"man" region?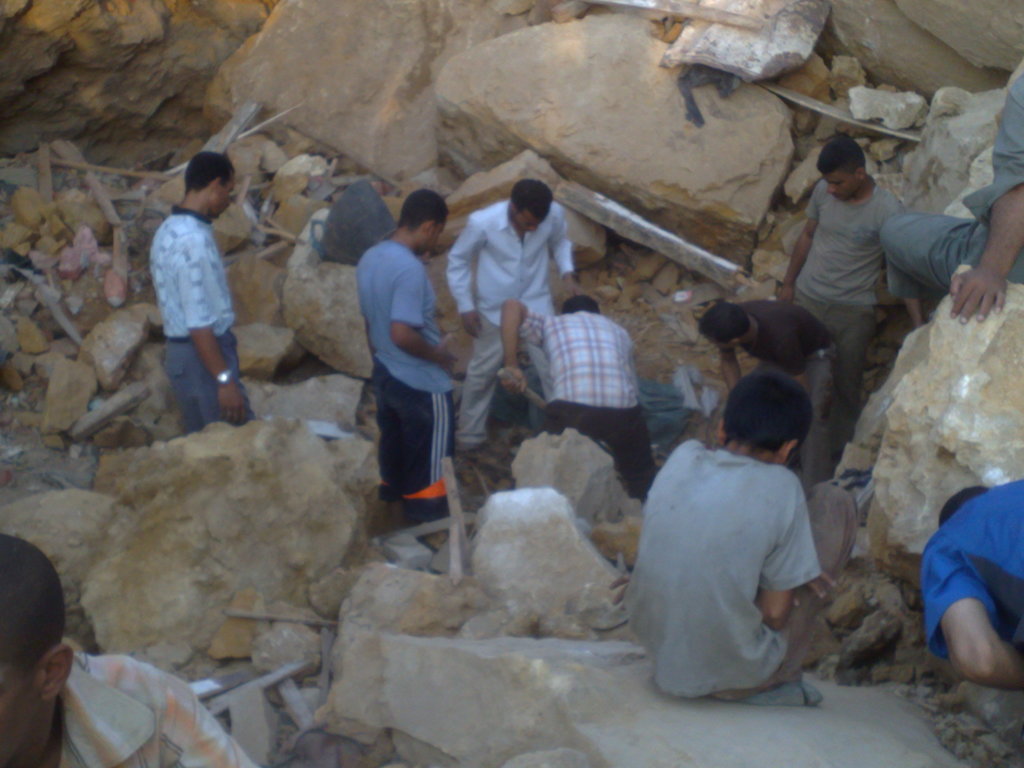
select_region(494, 294, 657, 504)
